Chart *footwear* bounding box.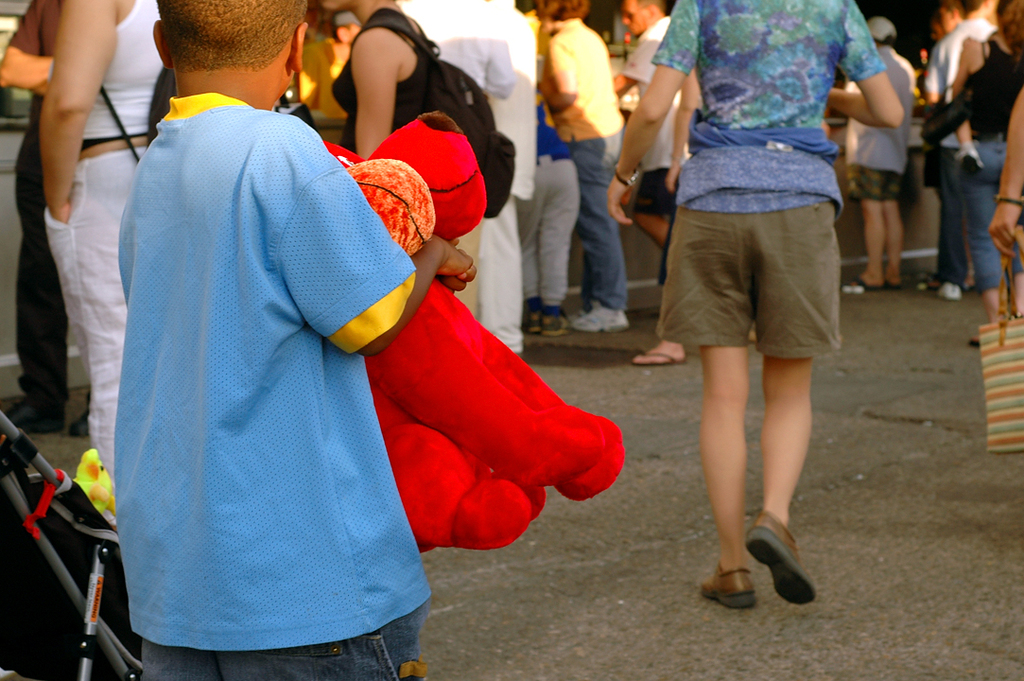
Charted: [888,278,903,290].
